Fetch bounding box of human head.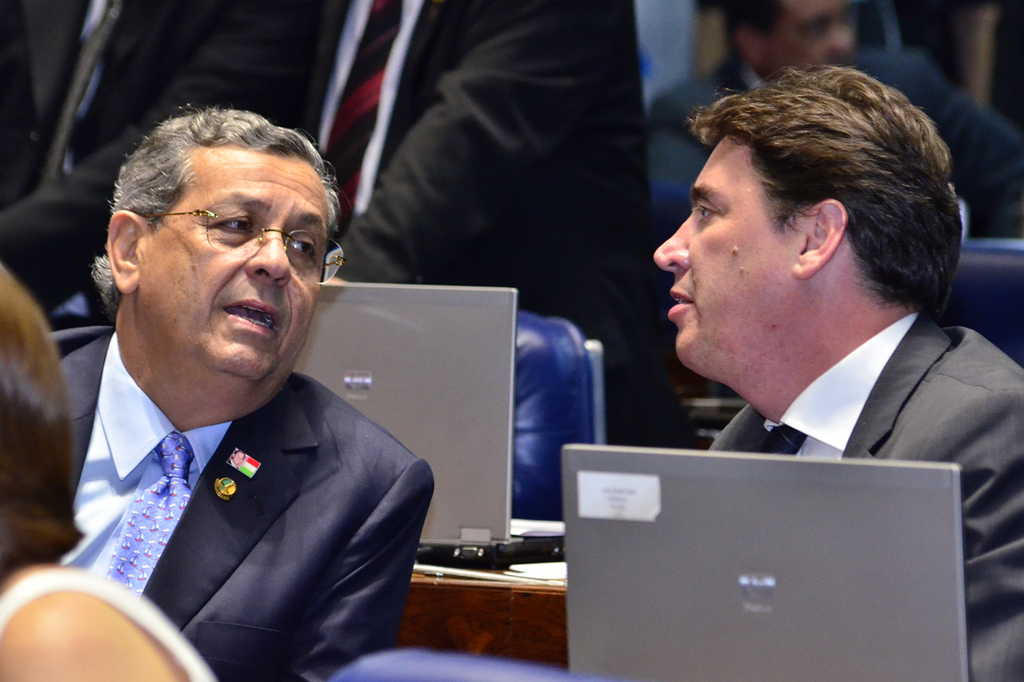
Bbox: bbox=(101, 103, 327, 376).
